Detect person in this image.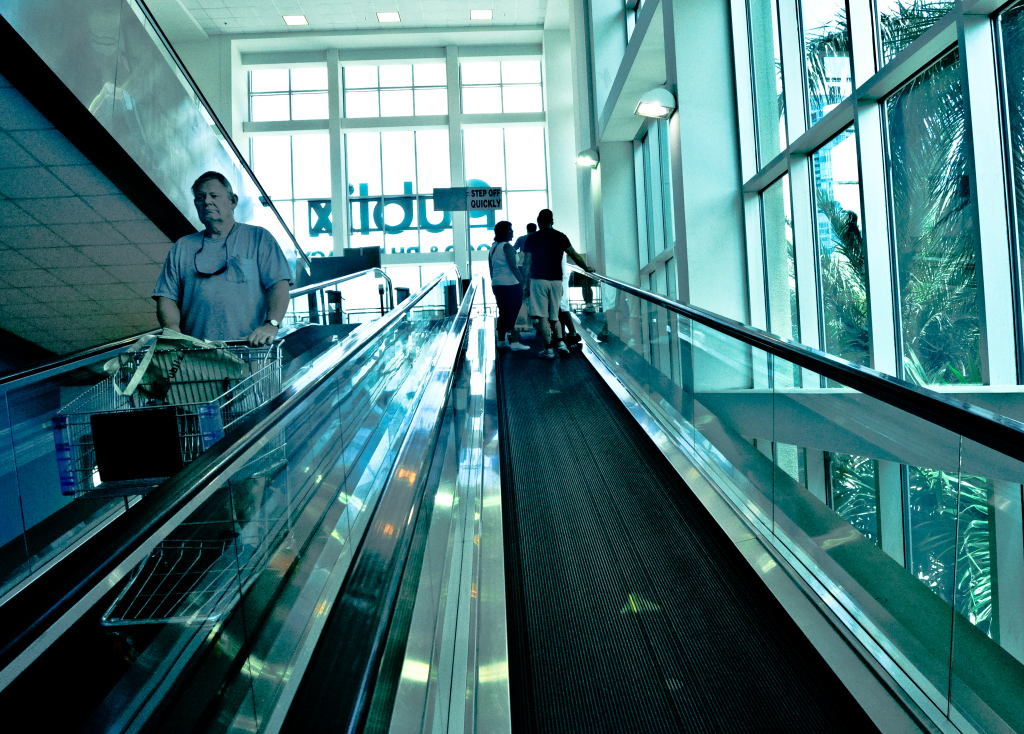
Detection: 511,214,546,293.
